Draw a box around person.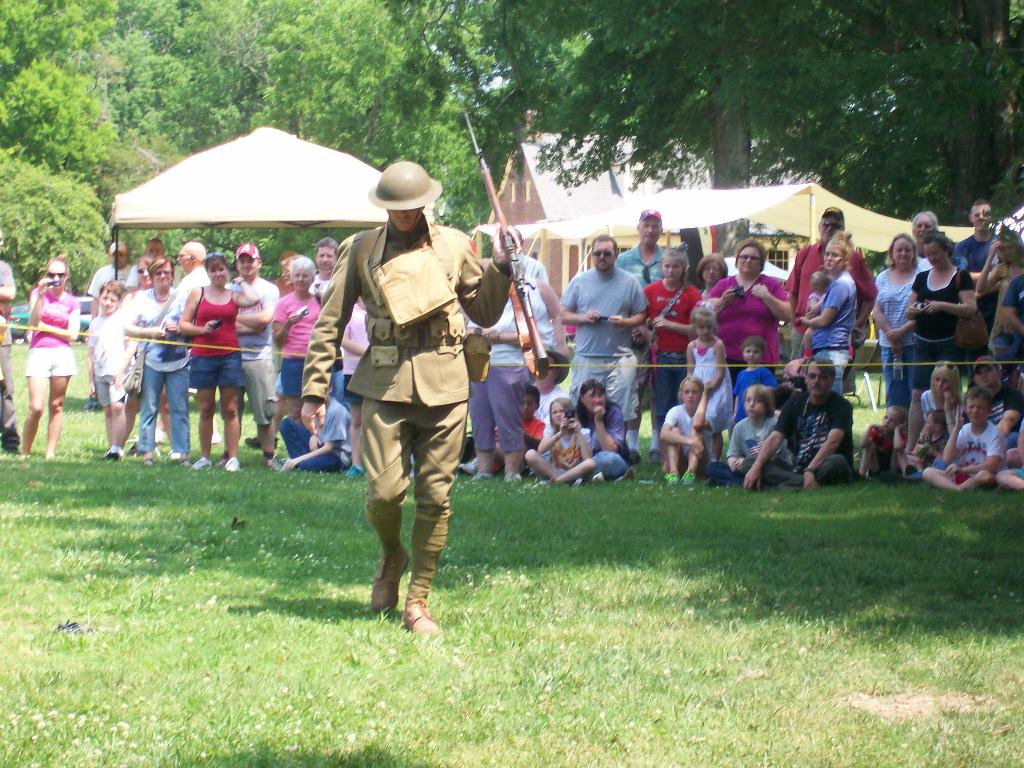
bbox(460, 222, 531, 483).
